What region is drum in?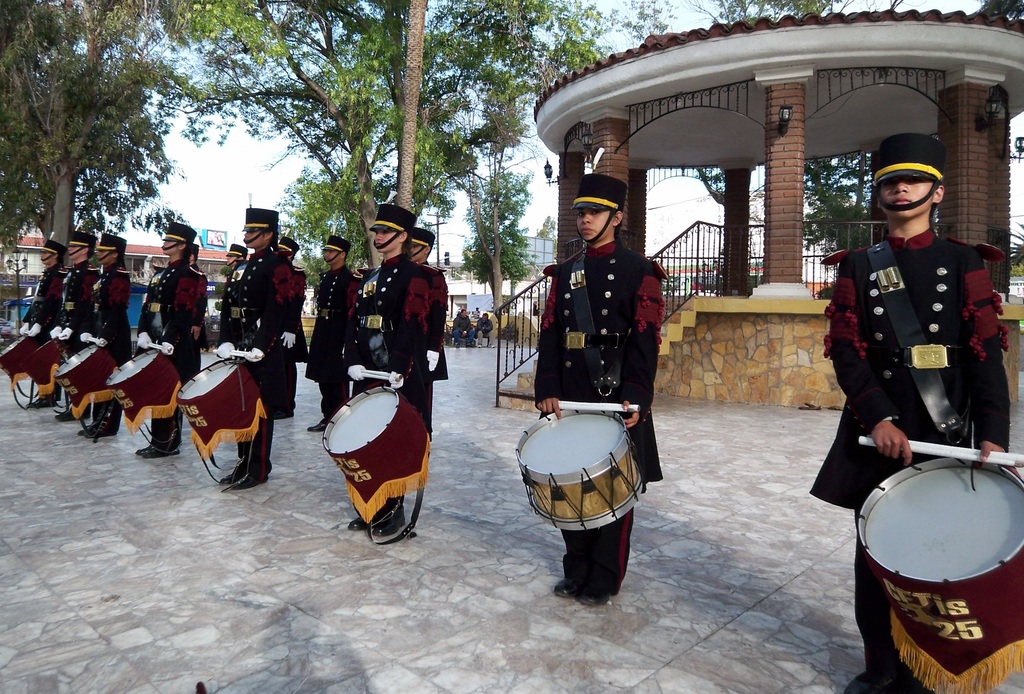
x1=28 y1=331 x2=85 y2=396.
